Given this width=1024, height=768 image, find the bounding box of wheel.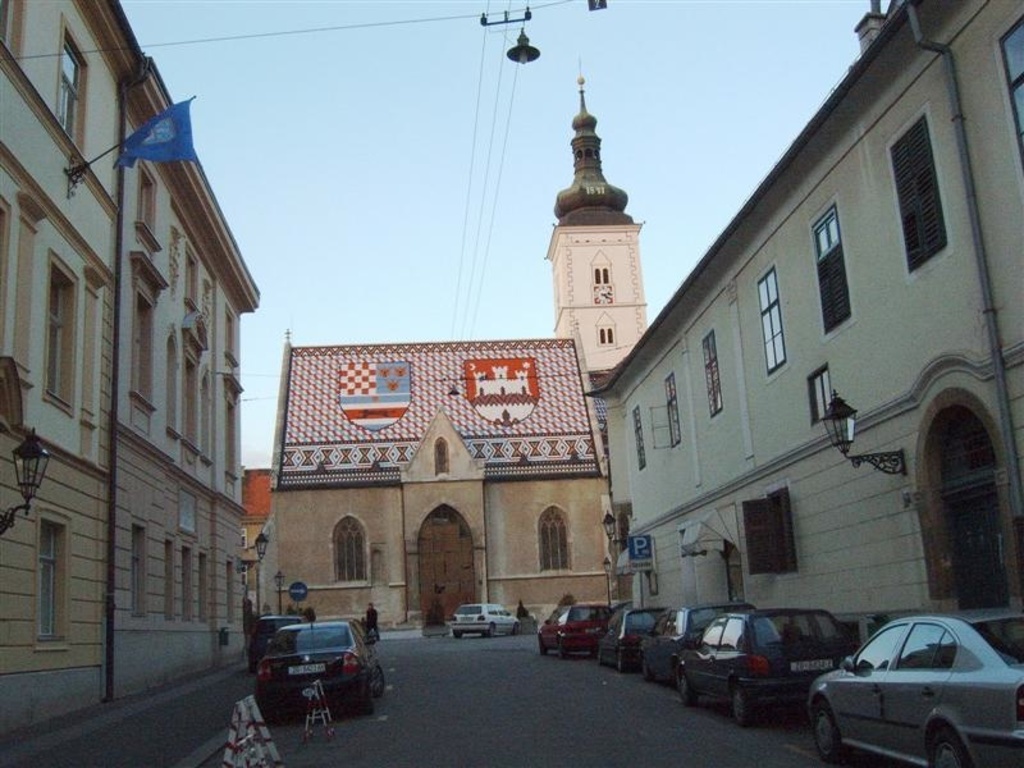
[616,654,627,668].
